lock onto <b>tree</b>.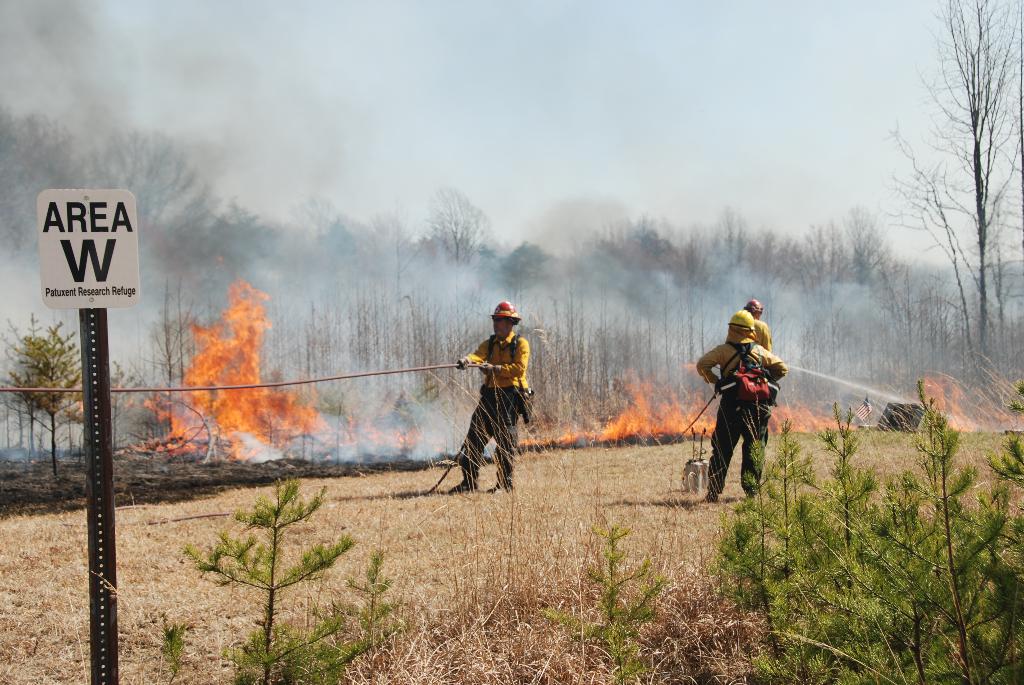
Locked: detection(9, 321, 72, 467).
